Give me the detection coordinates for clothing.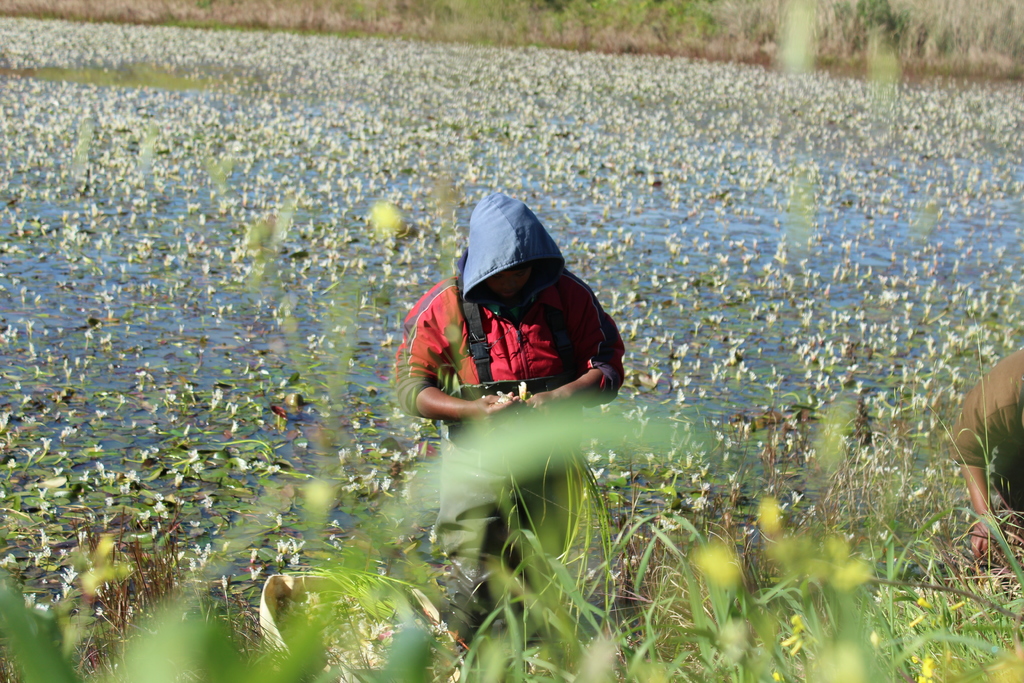
(x1=399, y1=206, x2=637, y2=443).
